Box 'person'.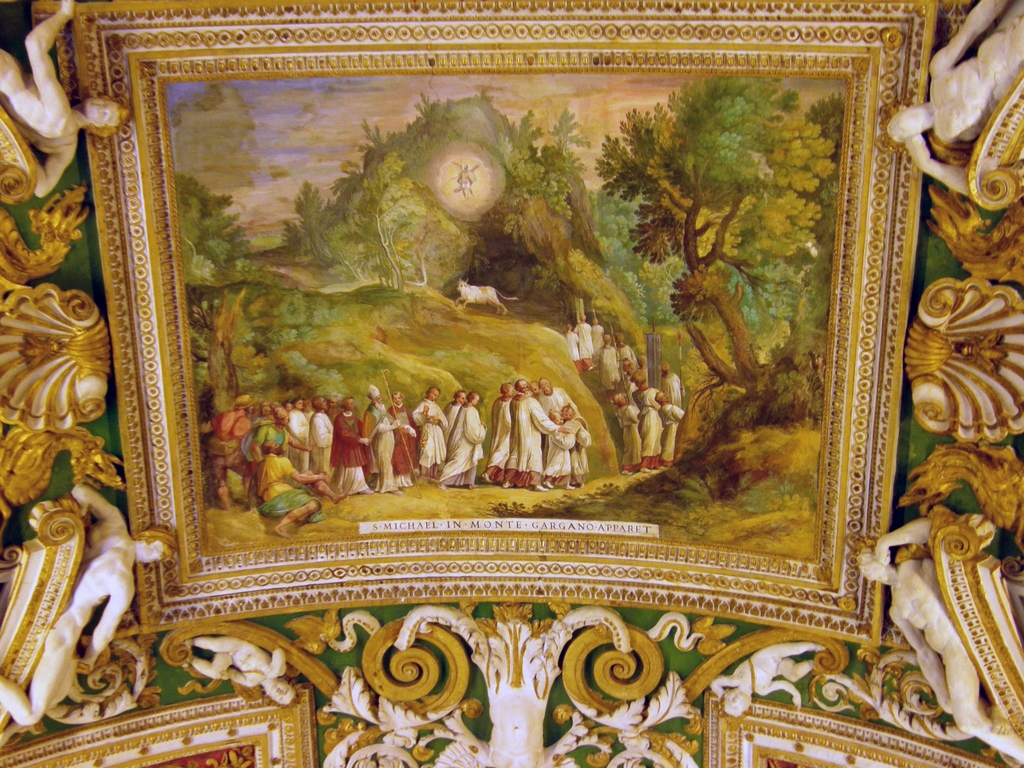
886/0/1023/198.
